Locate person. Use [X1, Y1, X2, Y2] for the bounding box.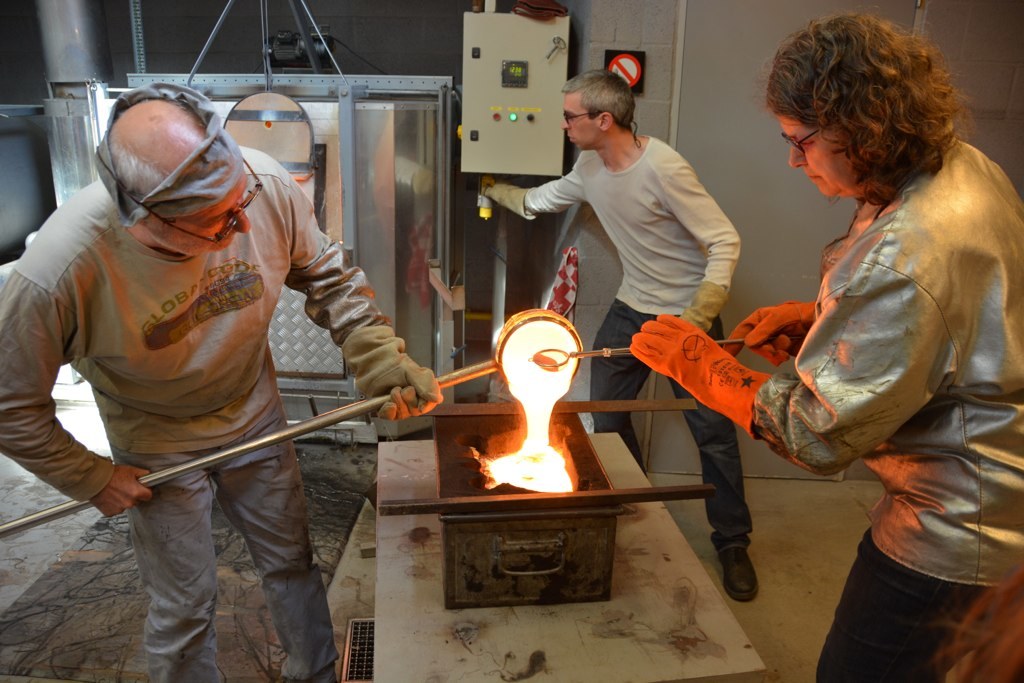
[38, 68, 399, 655].
